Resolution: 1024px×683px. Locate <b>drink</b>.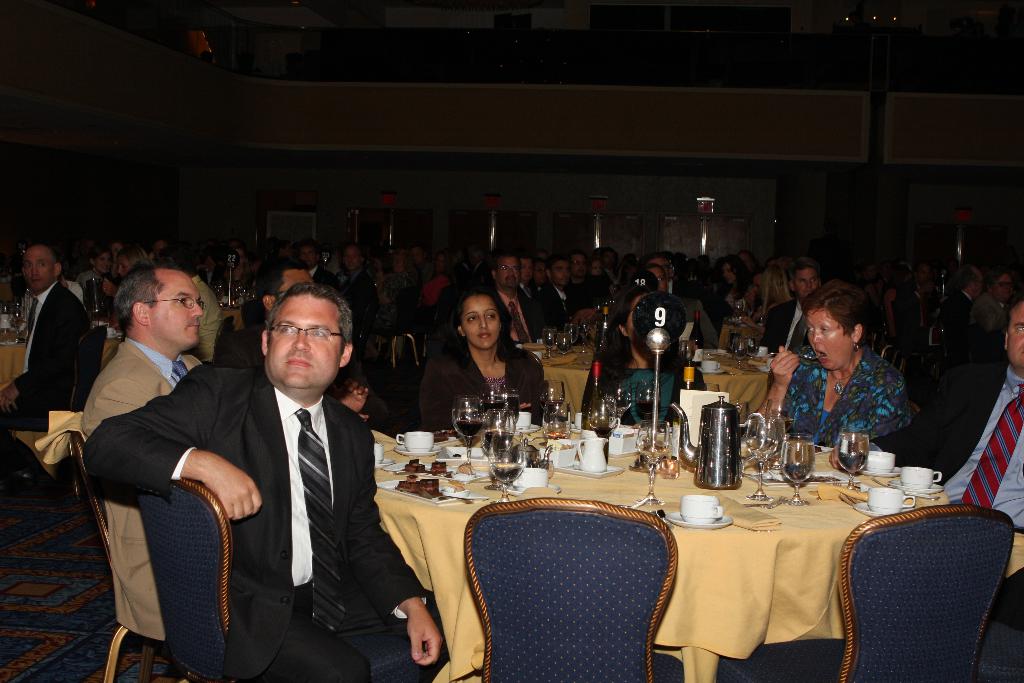
select_region(636, 421, 667, 498).
